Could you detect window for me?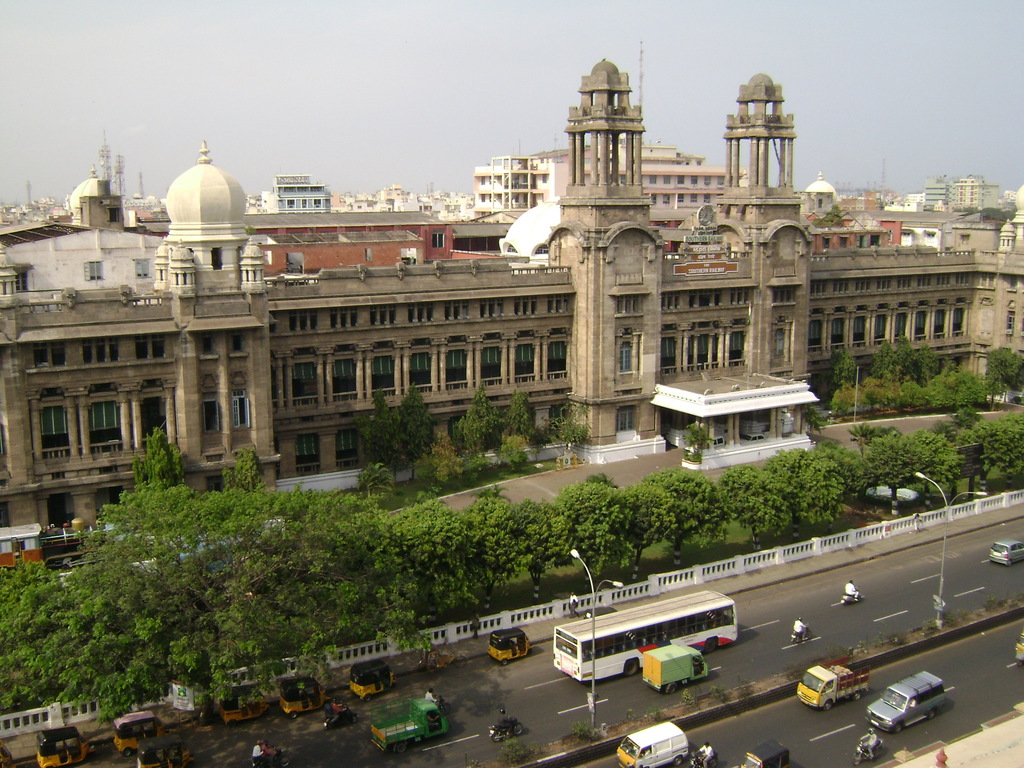
Detection result: 406, 305, 435, 328.
